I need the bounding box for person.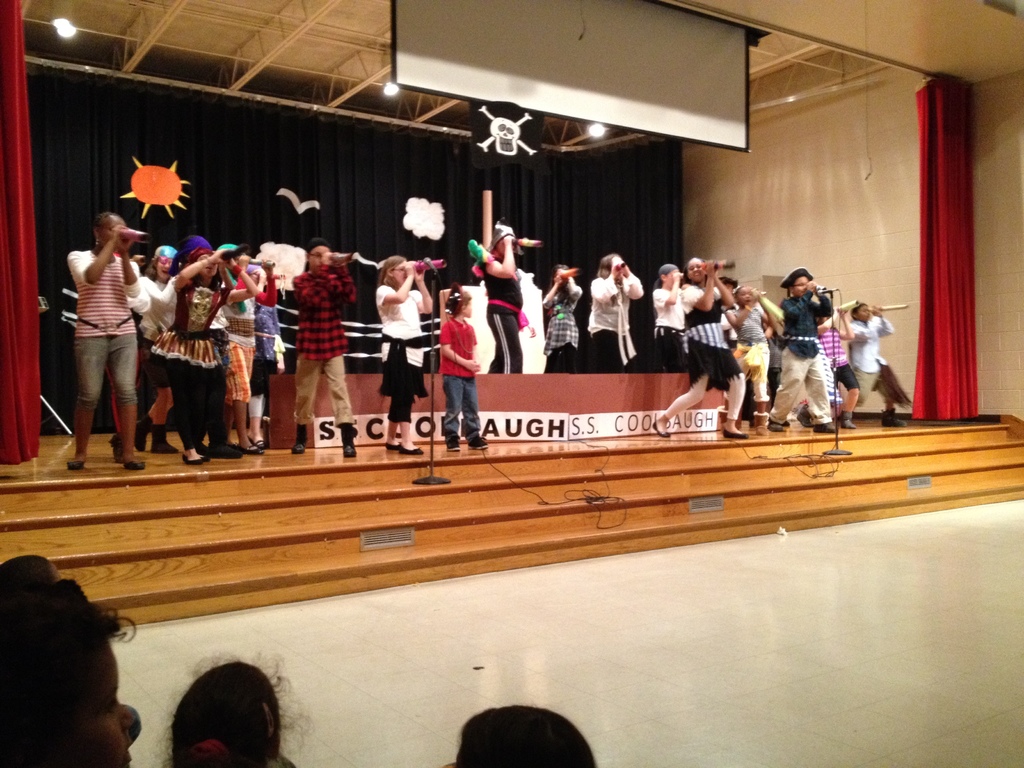
Here it is: BBox(128, 243, 181, 454).
